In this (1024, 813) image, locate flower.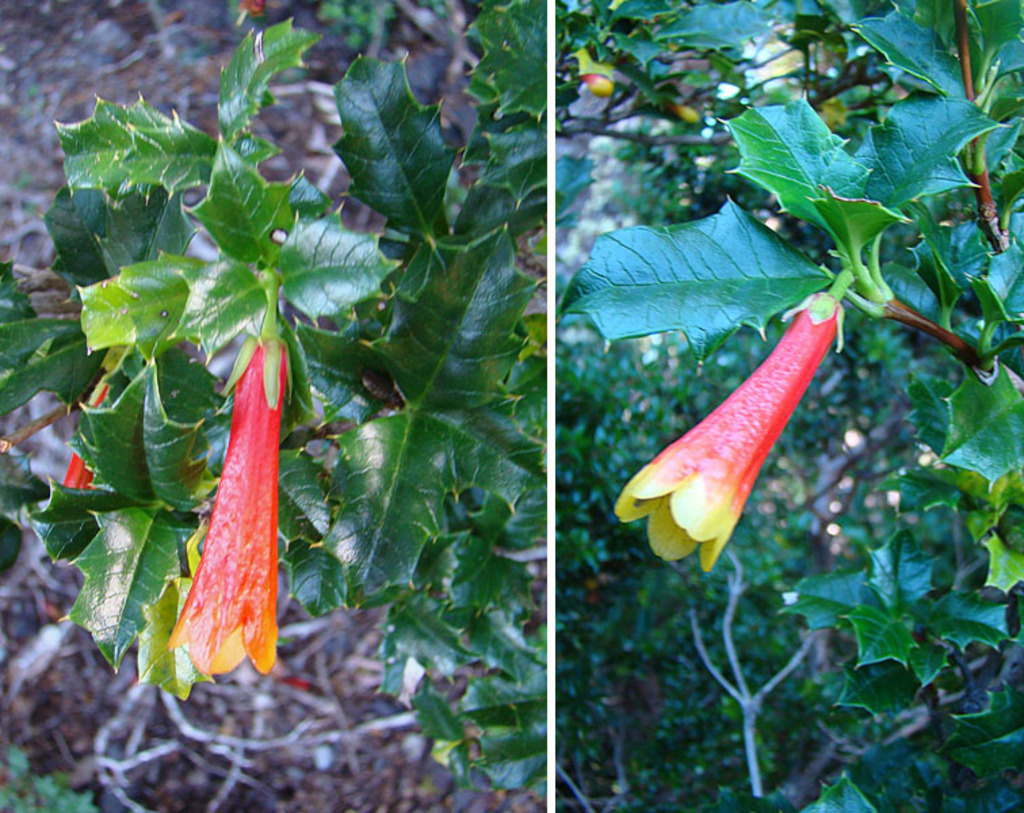
Bounding box: left=661, top=98, right=700, bottom=119.
